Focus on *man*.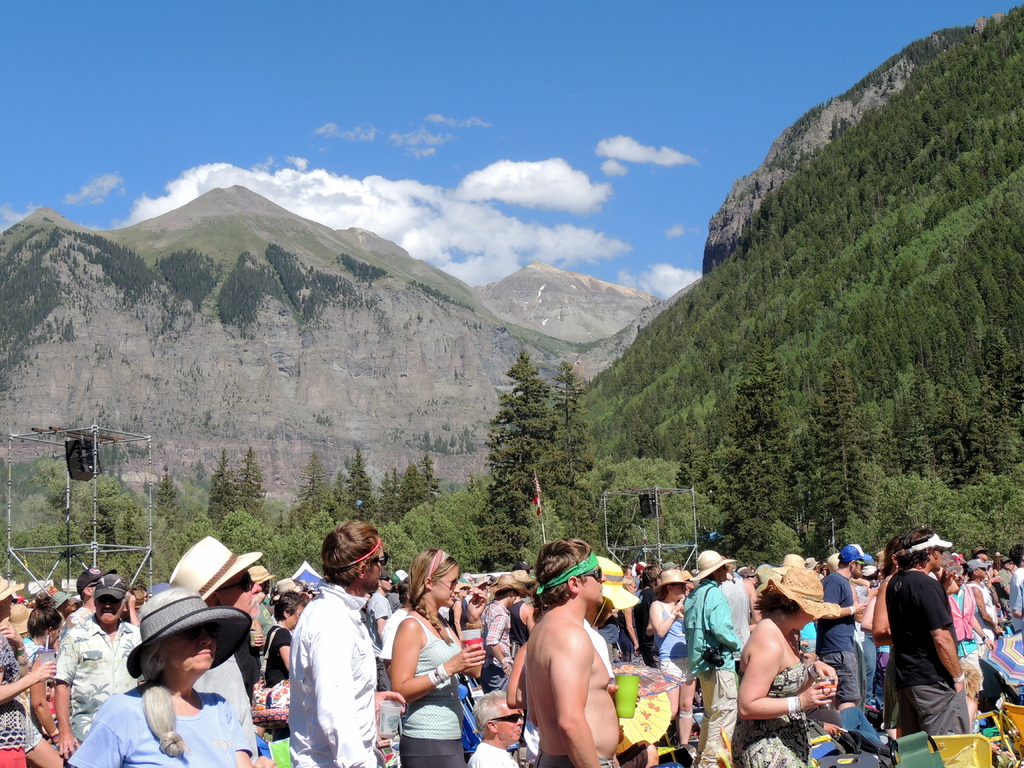
Focused at x1=807 y1=547 x2=865 y2=709.
